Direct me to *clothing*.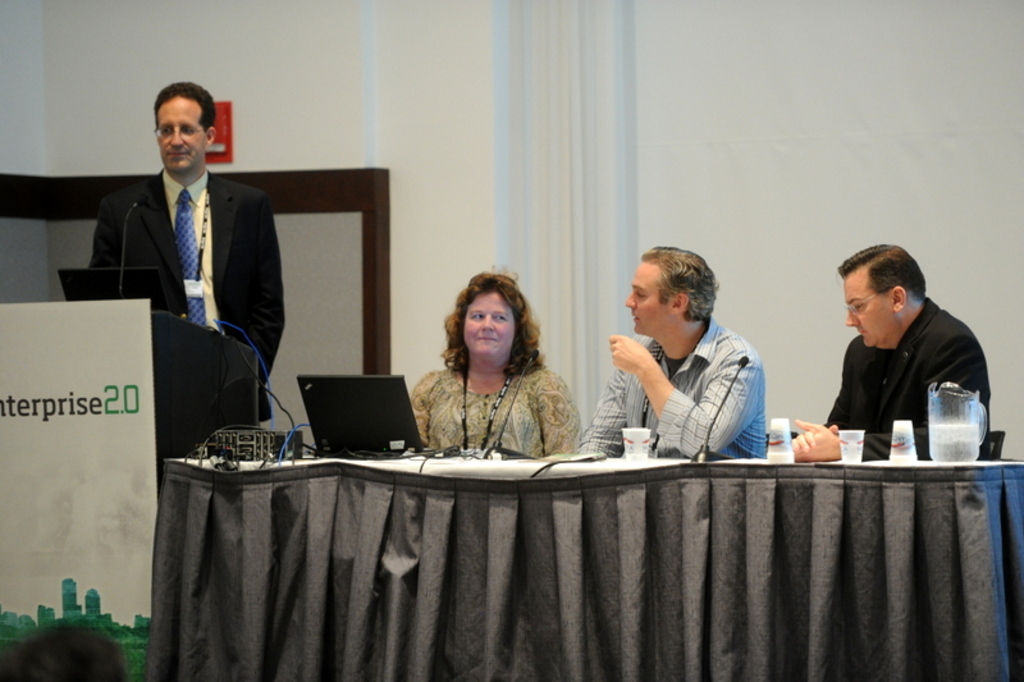
Direction: left=76, top=169, right=293, bottom=435.
